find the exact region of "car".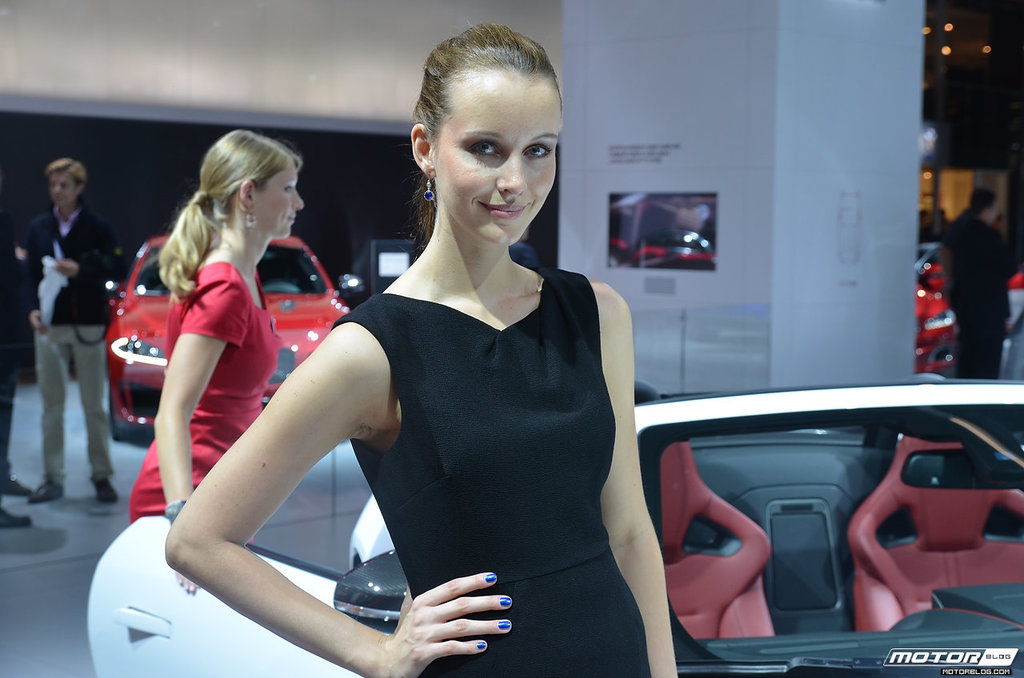
Exact region: (612,225,721,270).
